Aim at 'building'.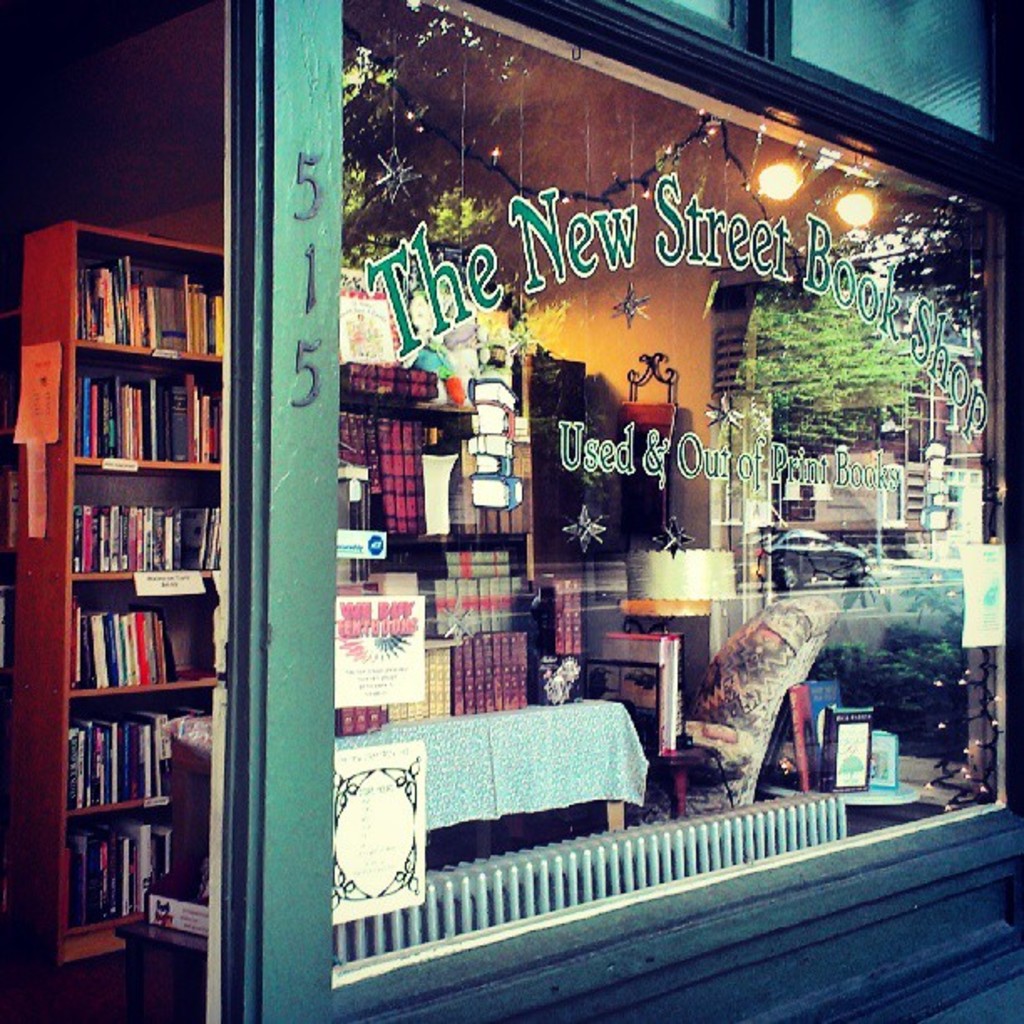
Aimed at 0:0:1022:1022.
